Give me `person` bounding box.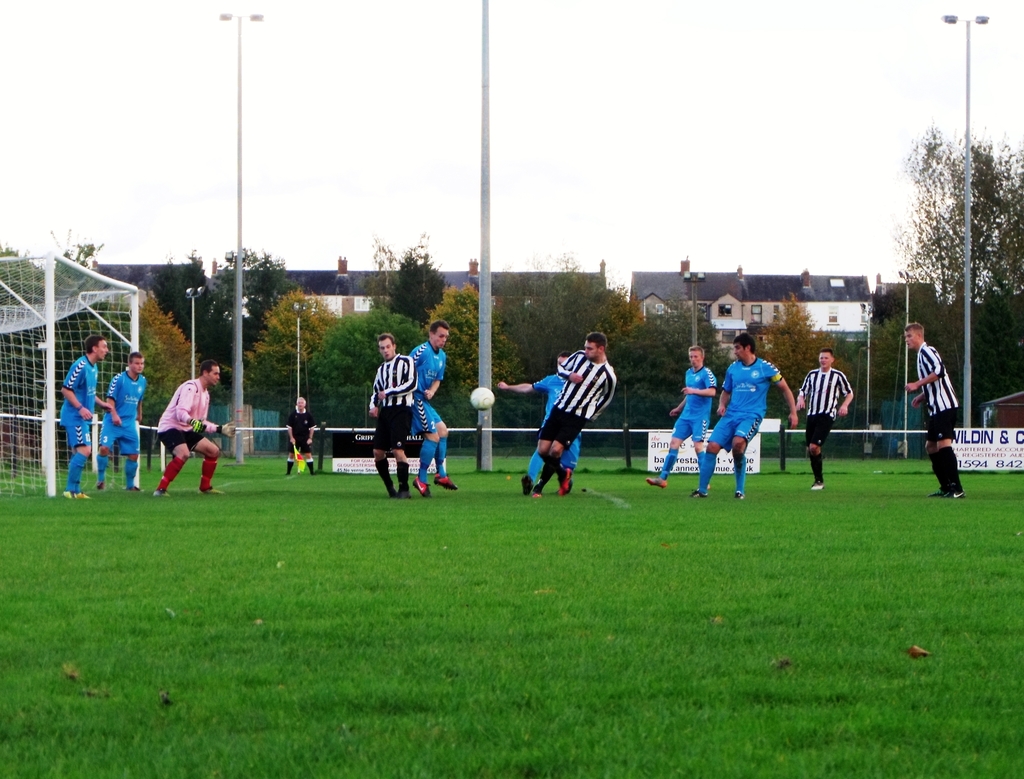
<region>683, 337, 796, 503</region>.
